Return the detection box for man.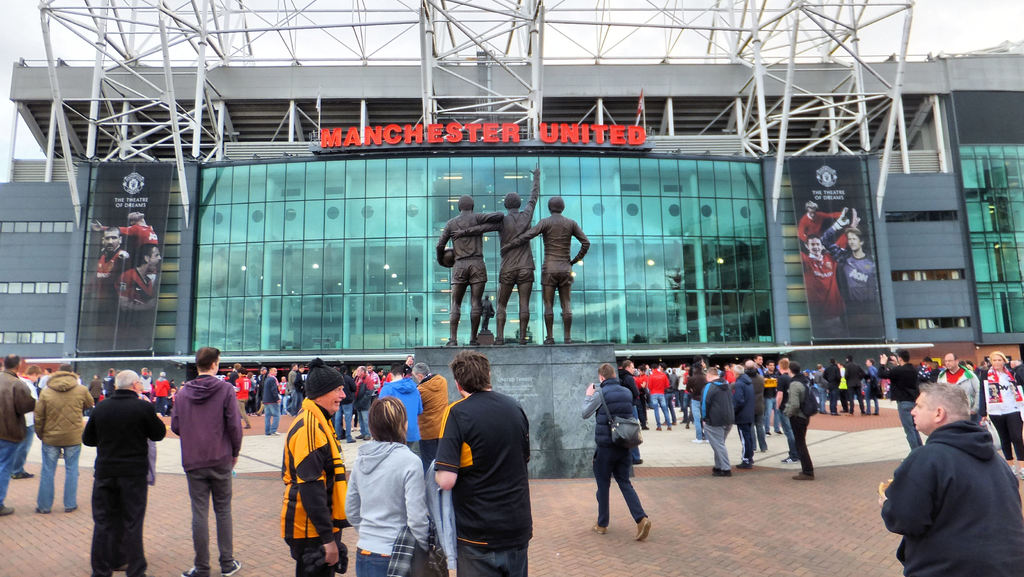
region(167, 346, 241, 576).
